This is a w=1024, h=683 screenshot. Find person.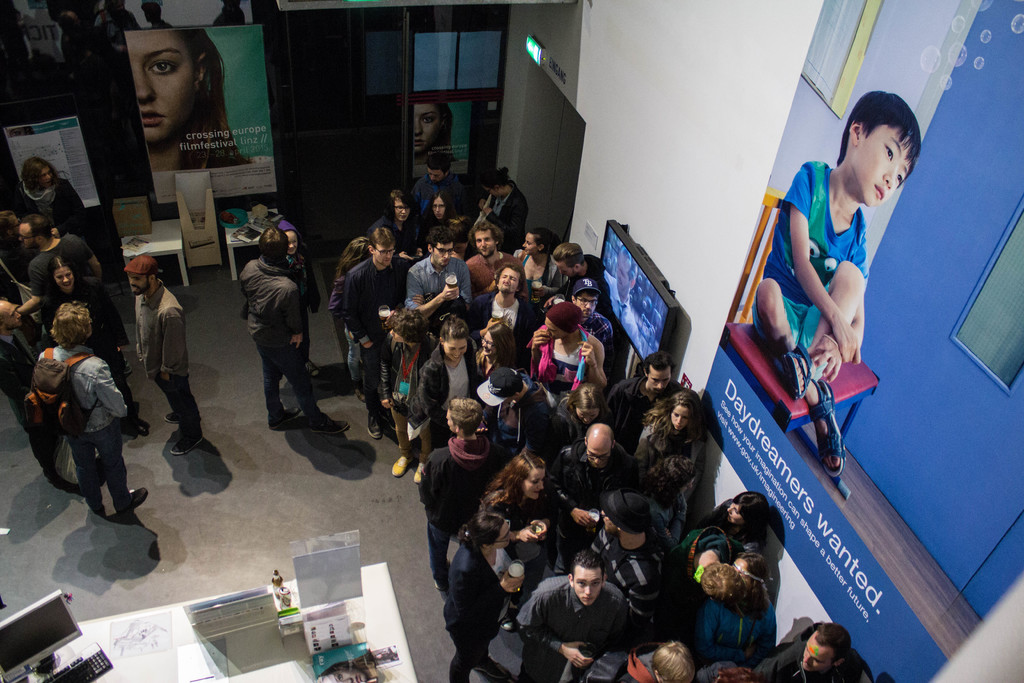
Bounding box: bbox(689, 491, 771, 551).
